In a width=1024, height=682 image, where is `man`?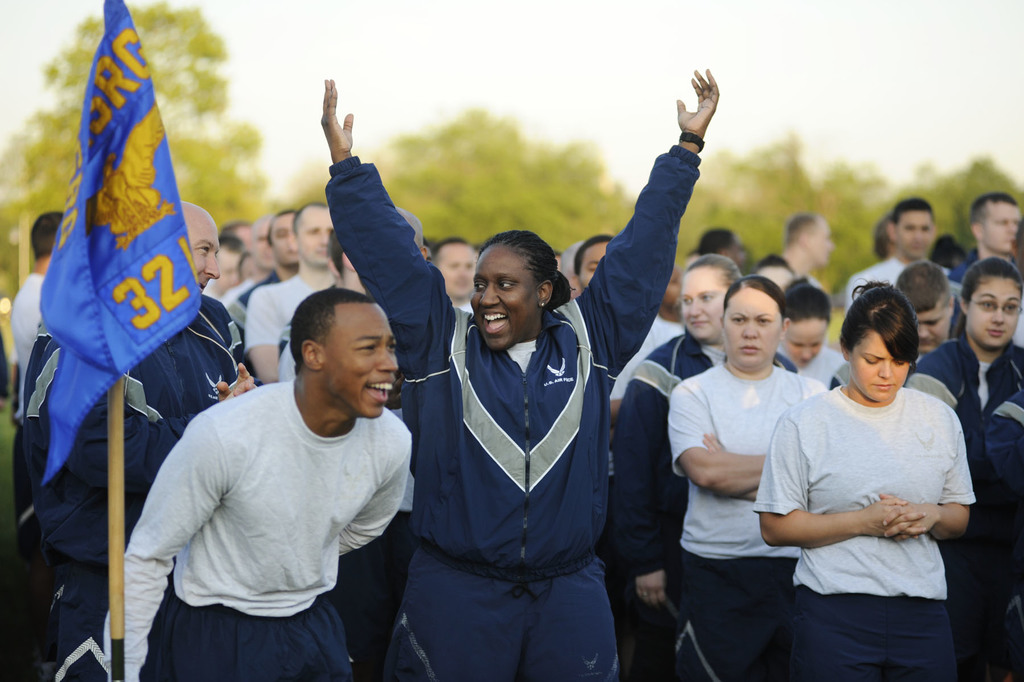
left=126, top=264, right=438, bottom=675.
